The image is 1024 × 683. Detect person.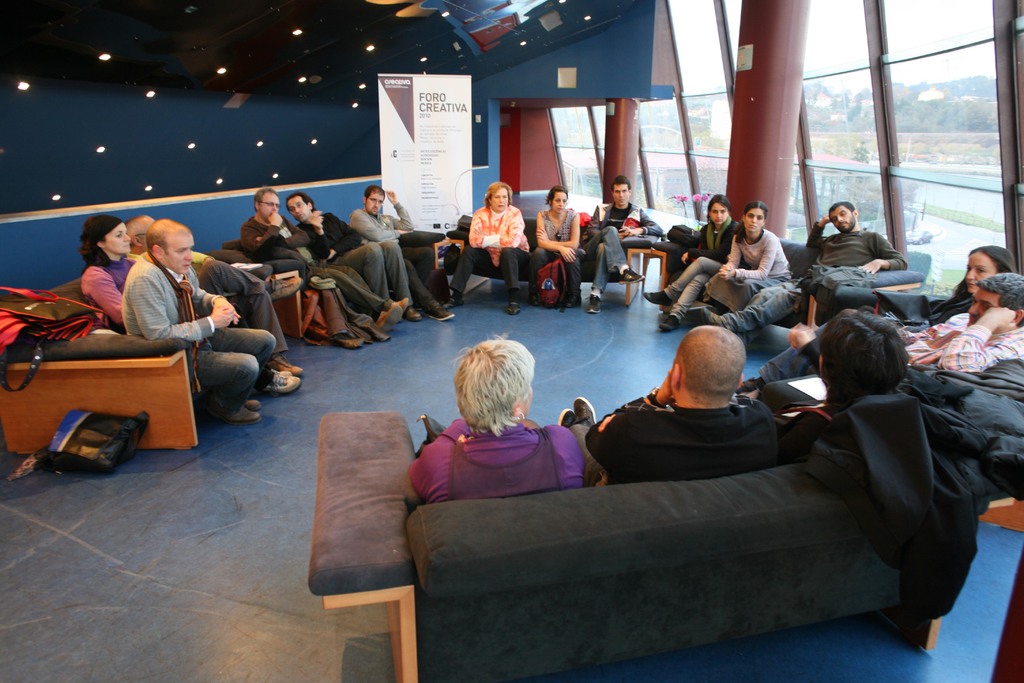
Detection: l=897, t=275, r=1023, b=372.
